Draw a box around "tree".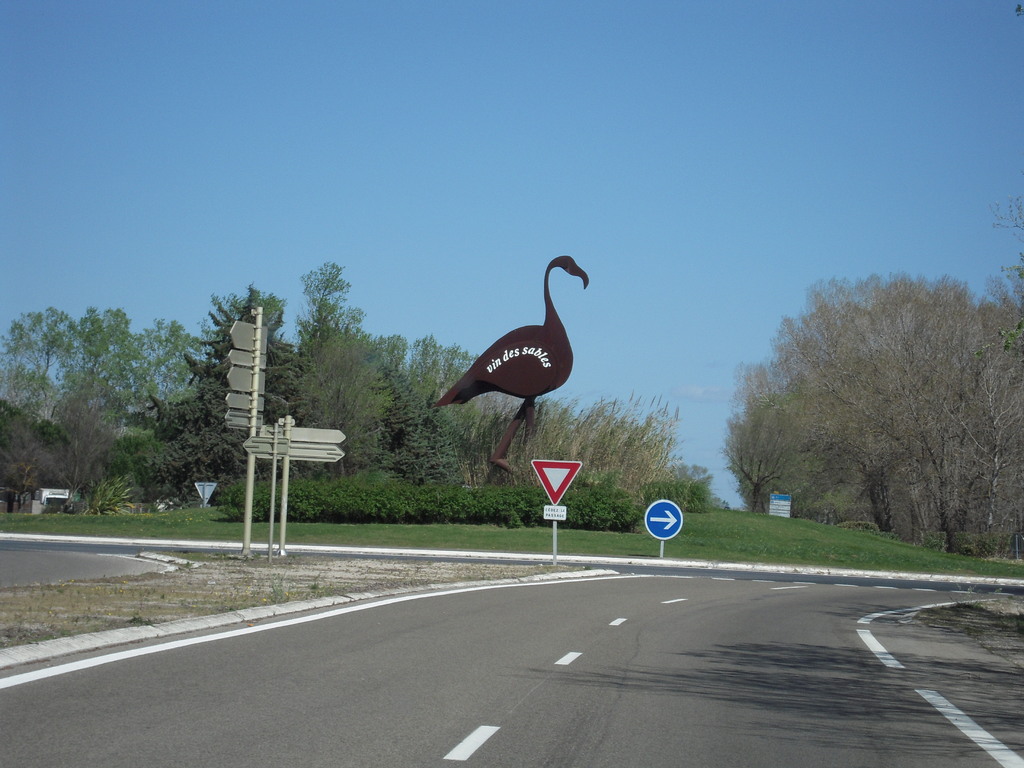
(x1=134, y1=282, x2=293, y2=509).
